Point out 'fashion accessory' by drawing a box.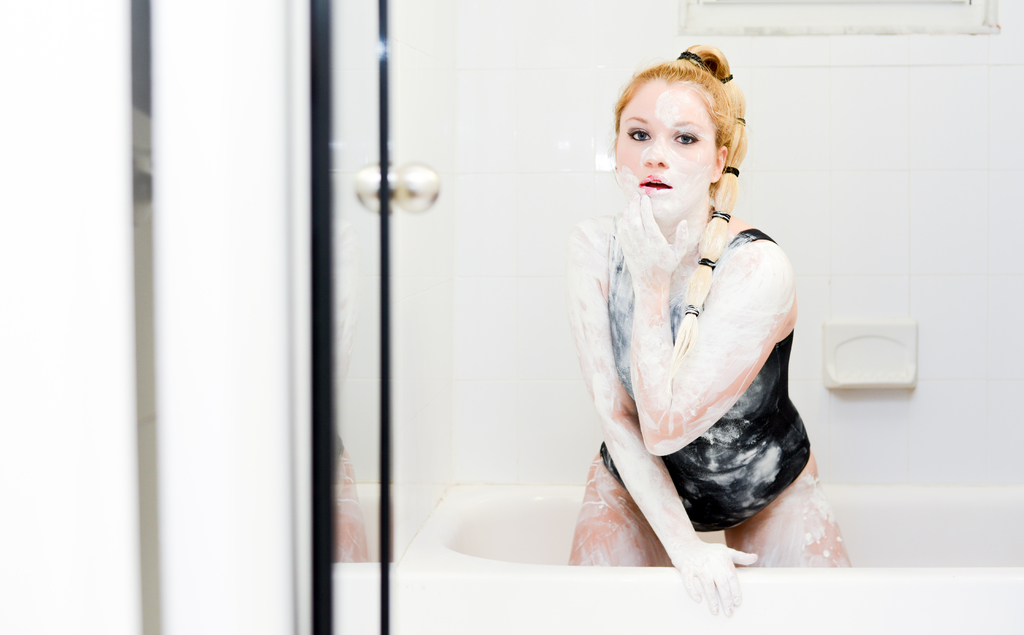
{"left": 676, "top": 51, "right": 703, "bottom": 69}.
